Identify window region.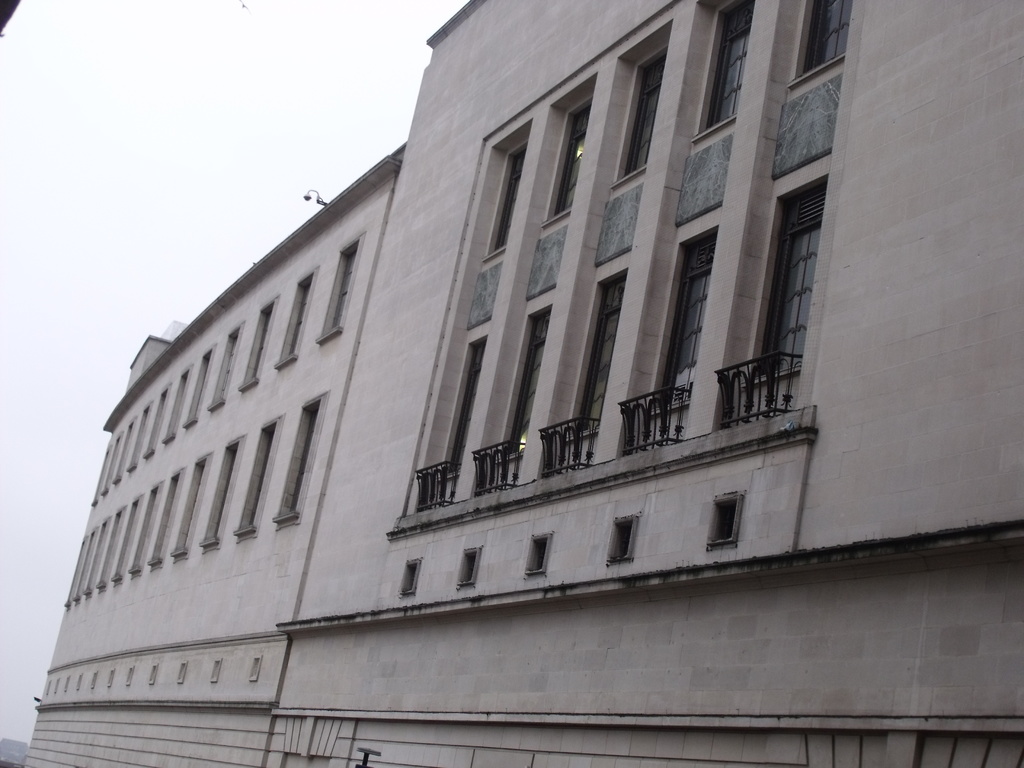
Region: (left=608, top=512, right=637, bottom=559).
